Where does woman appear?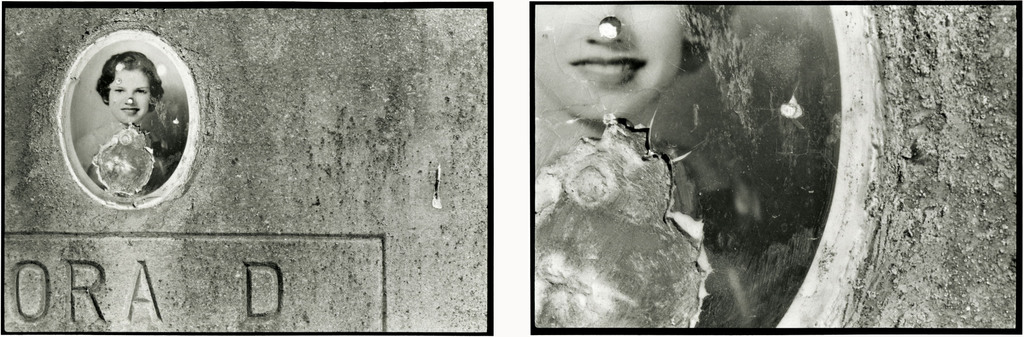
Appears at [76,51,180,167].
